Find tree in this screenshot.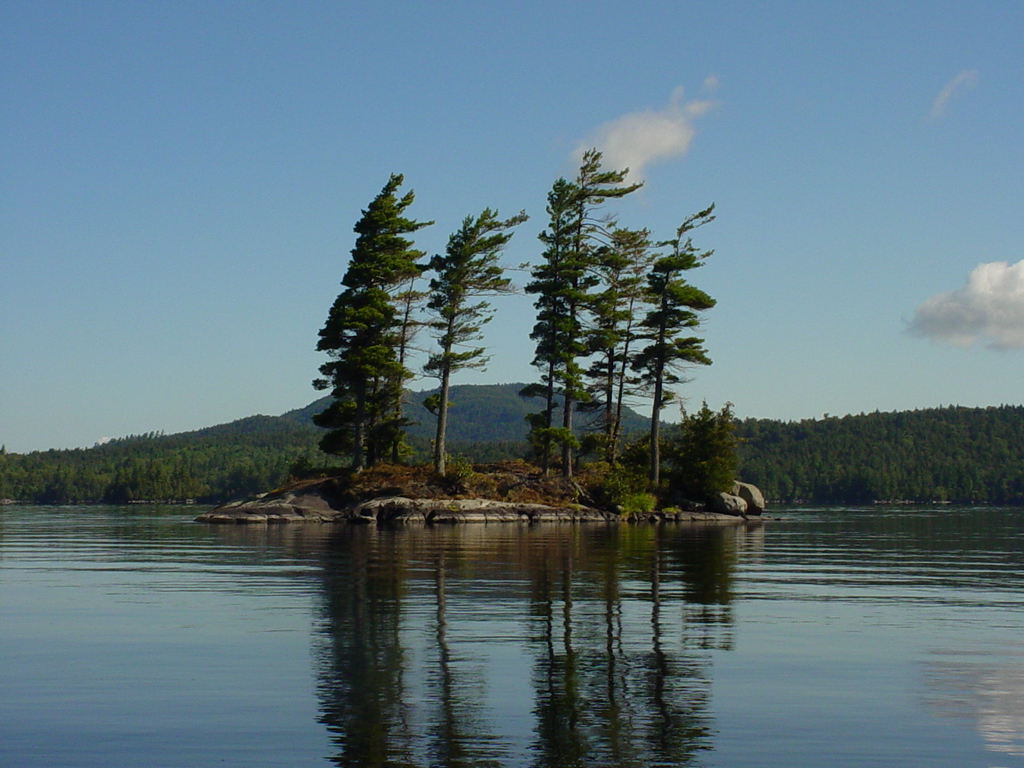
The bounding box for tree is 401, 197, 529, 488.
